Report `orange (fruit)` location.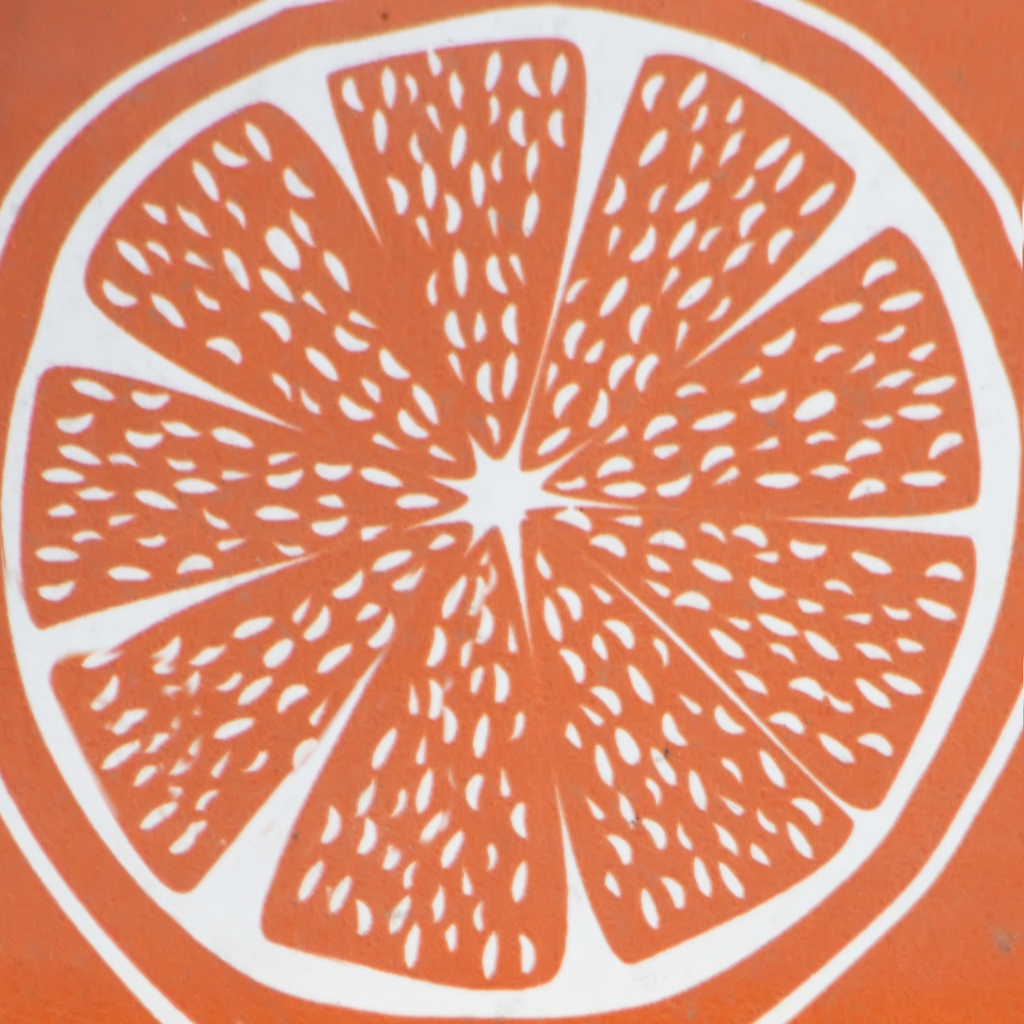
Report: [left=0, top=0, right=1023, bottom=1023].
